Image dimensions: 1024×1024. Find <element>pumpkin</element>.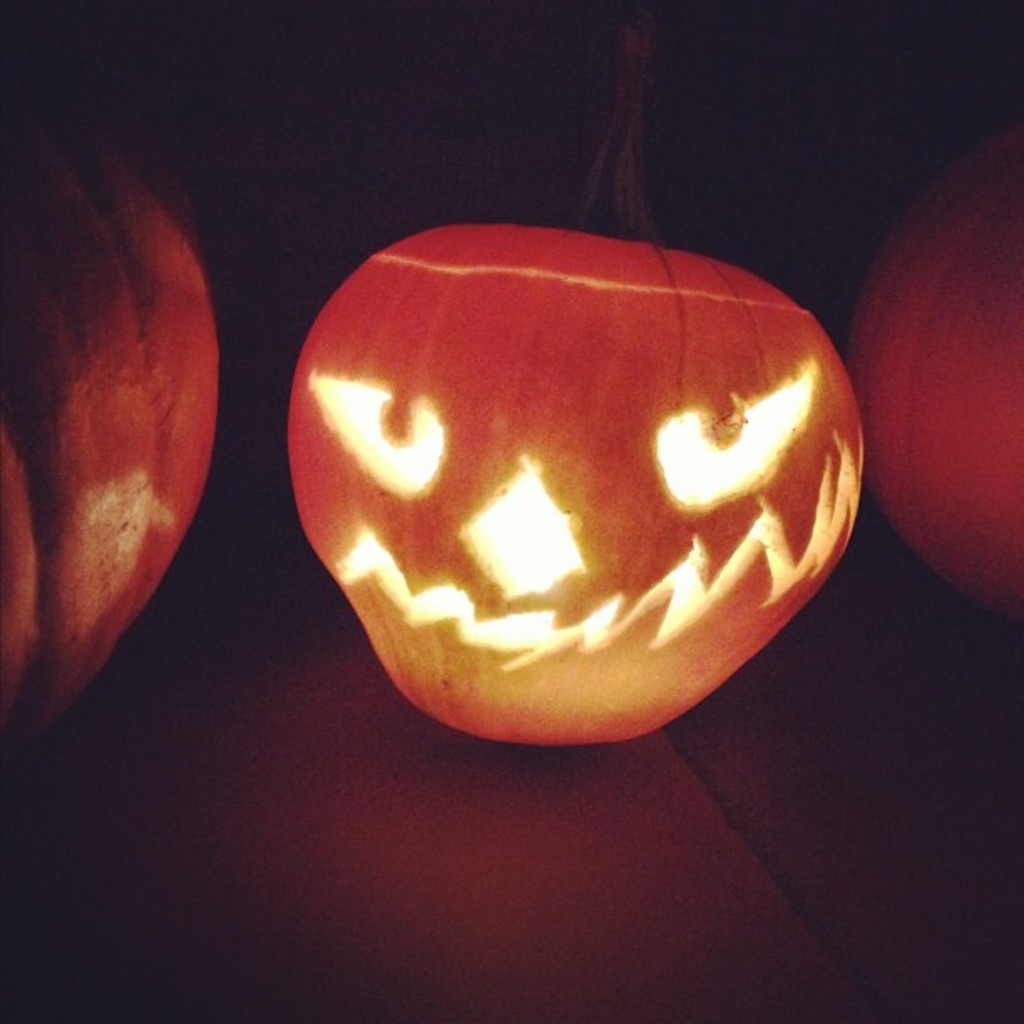
x1=0 y1=114 x2=223 y2=748.
